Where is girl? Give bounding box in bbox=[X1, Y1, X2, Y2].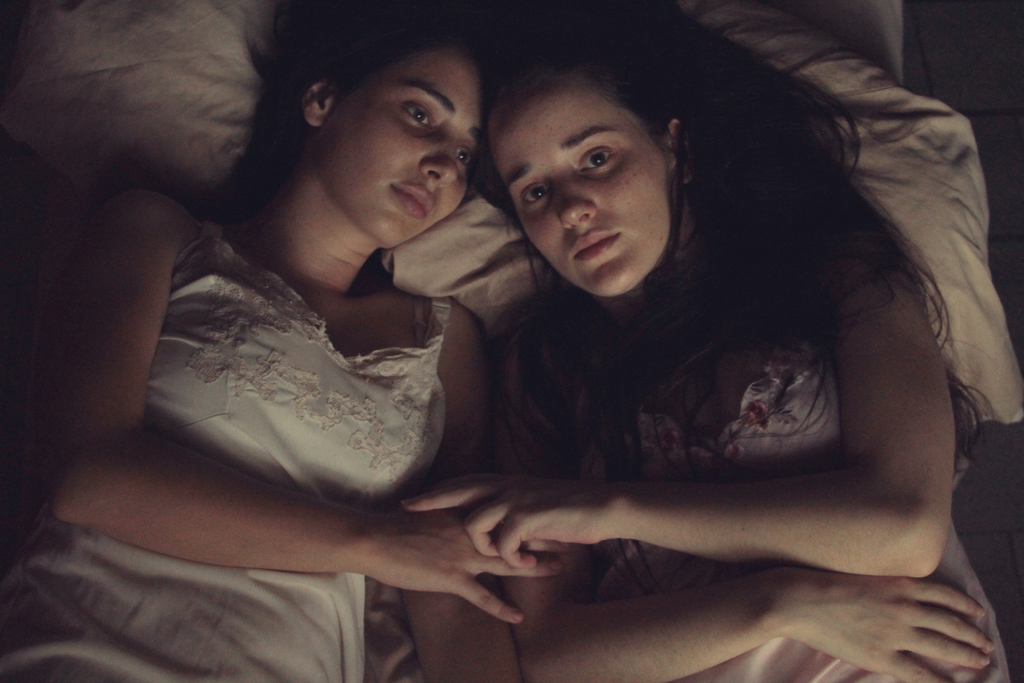
bbox=[0, 0, 559, 672].
